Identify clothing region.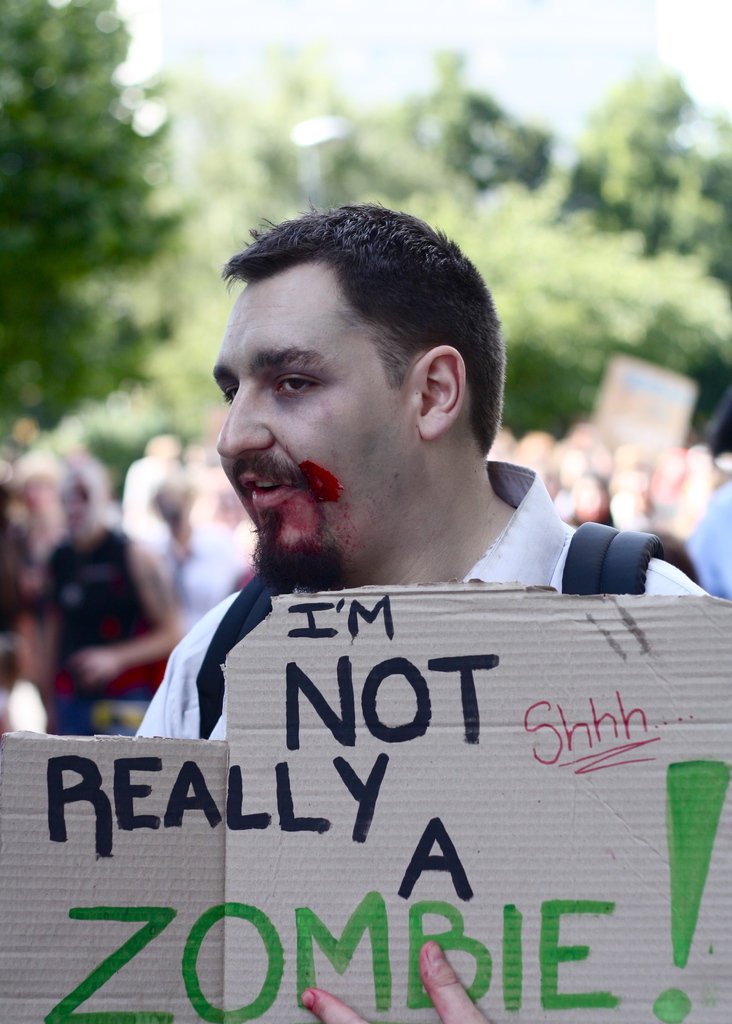
Region: [x1=49, y1=527, x2=138, y2=737].
